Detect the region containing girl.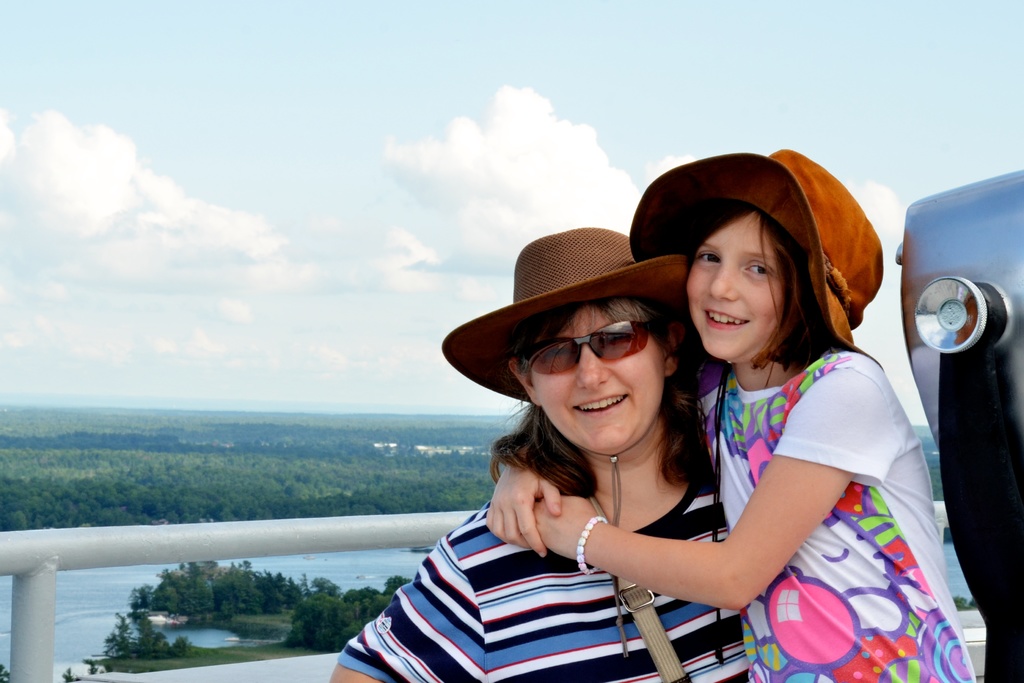
<bbox>483, 145, 977, 682</bbox>.
